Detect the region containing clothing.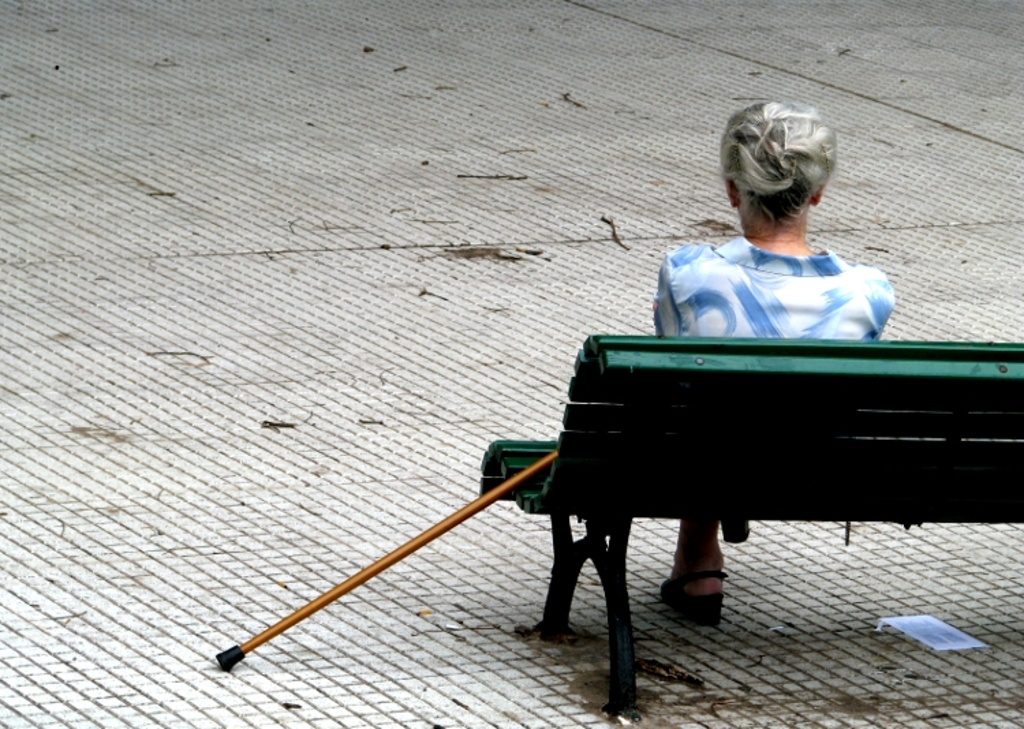
bbox(620, 173, 924, 352).
